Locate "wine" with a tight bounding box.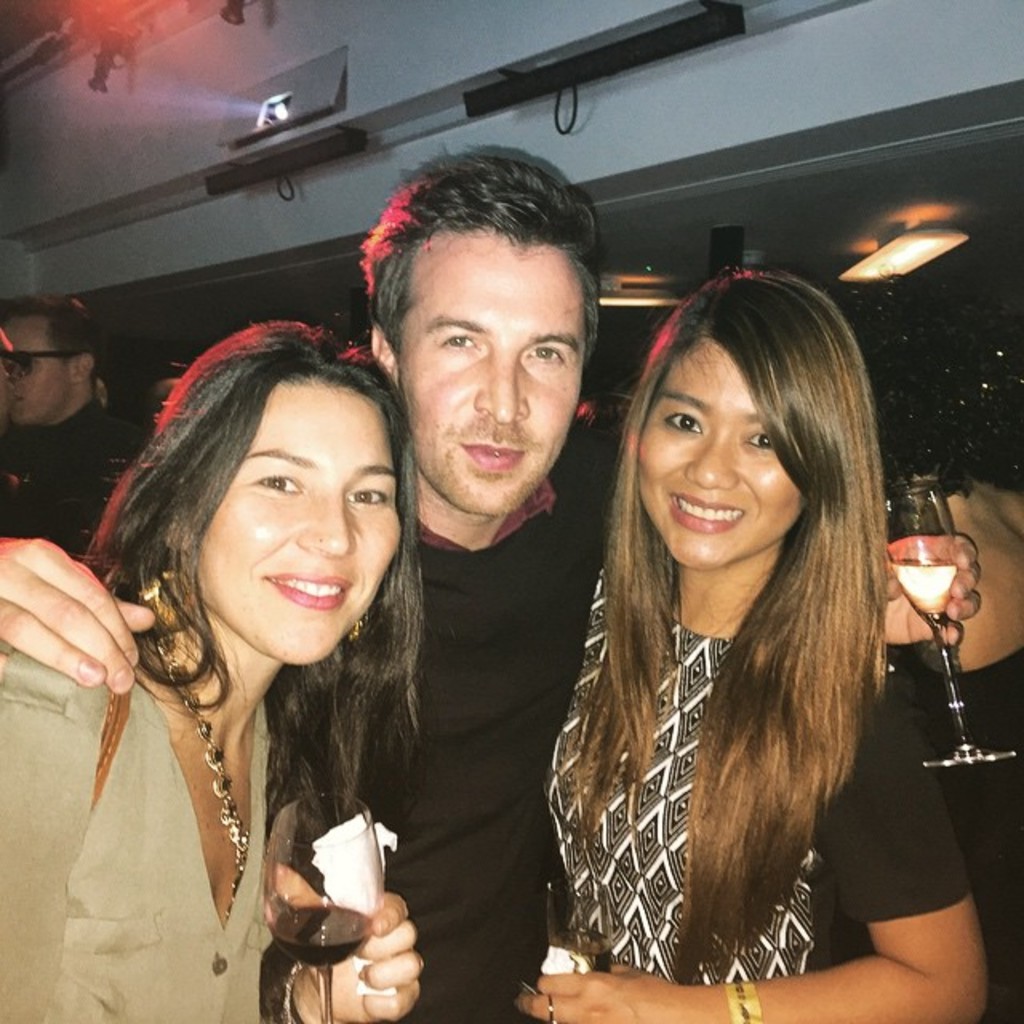
547:926:611:974.
